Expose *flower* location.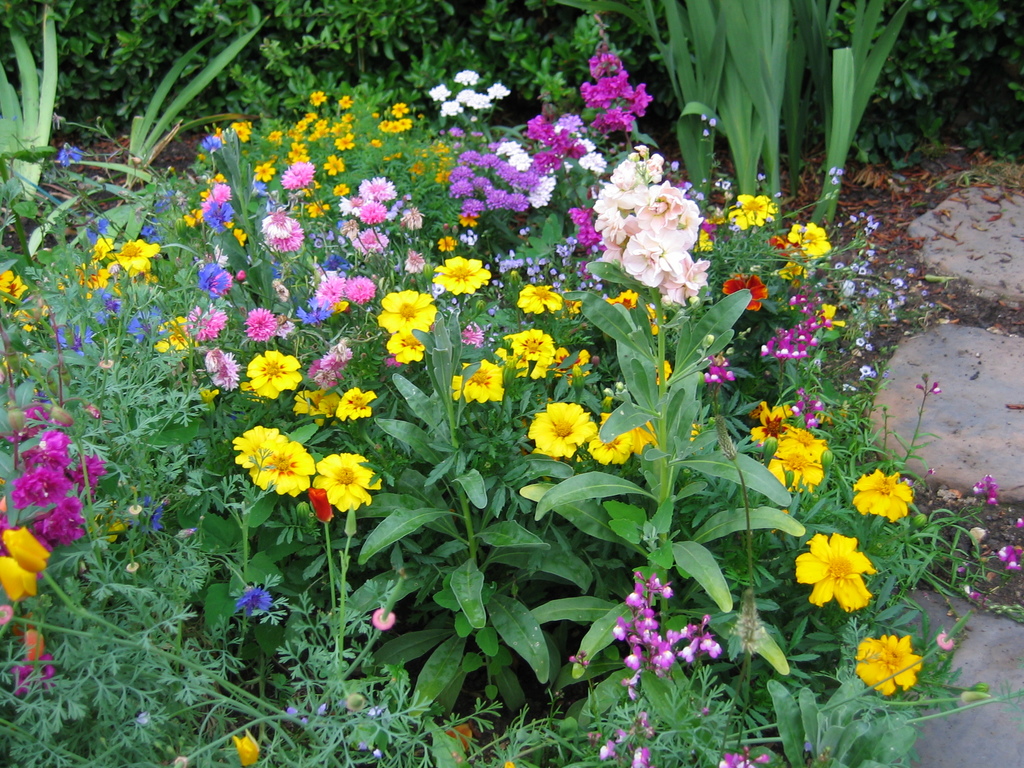
Exposed at 342,278,375,298.
